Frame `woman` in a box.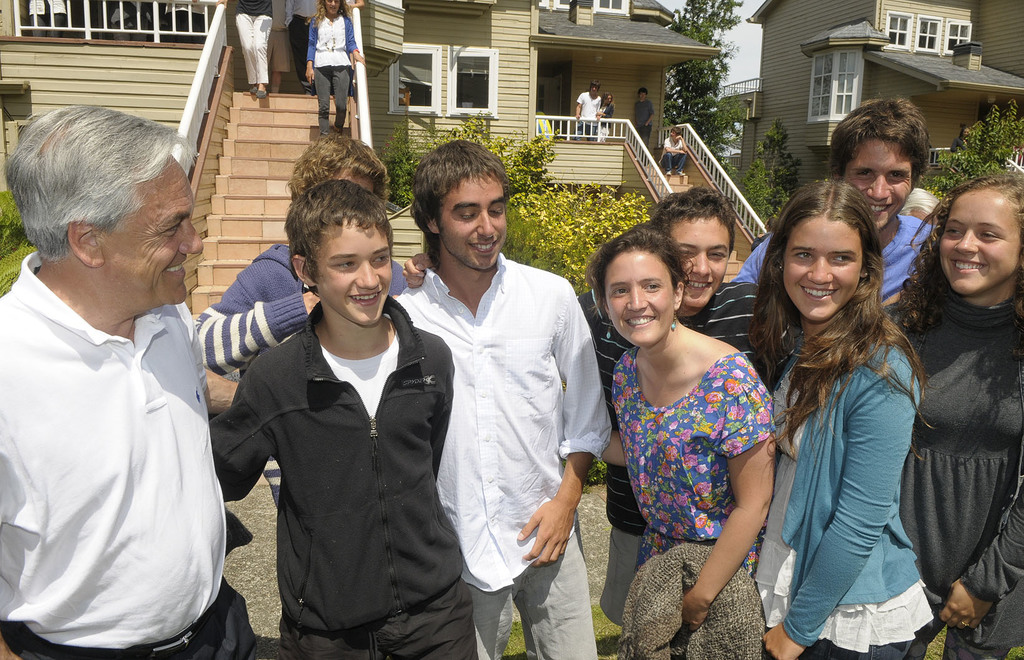
593:92:614:144.
